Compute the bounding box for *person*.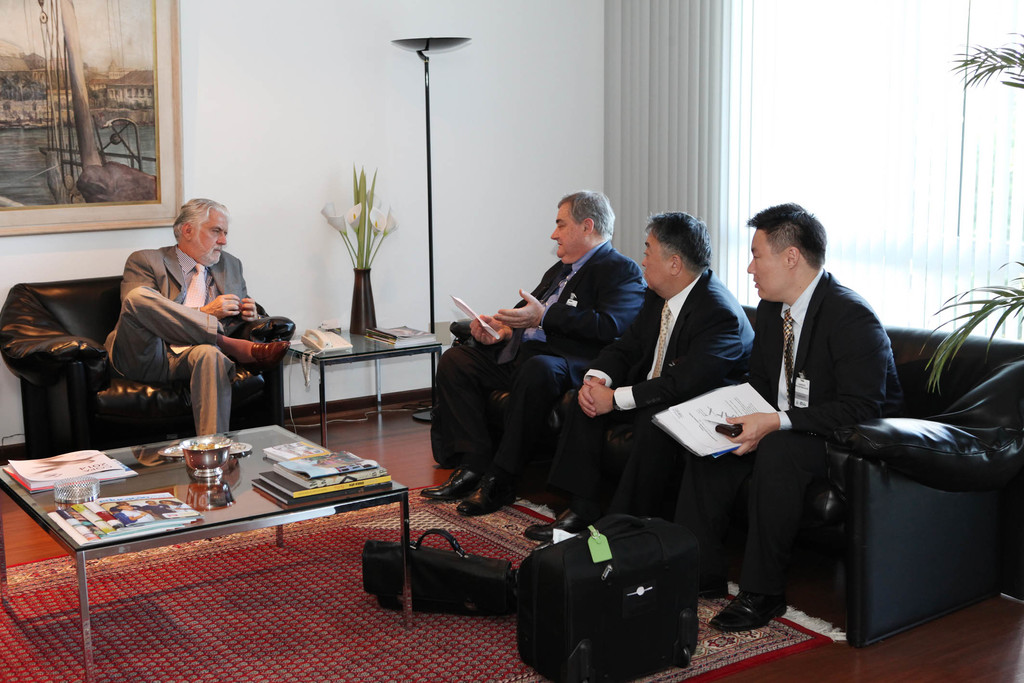
crop(100, 195, 289, 435).
